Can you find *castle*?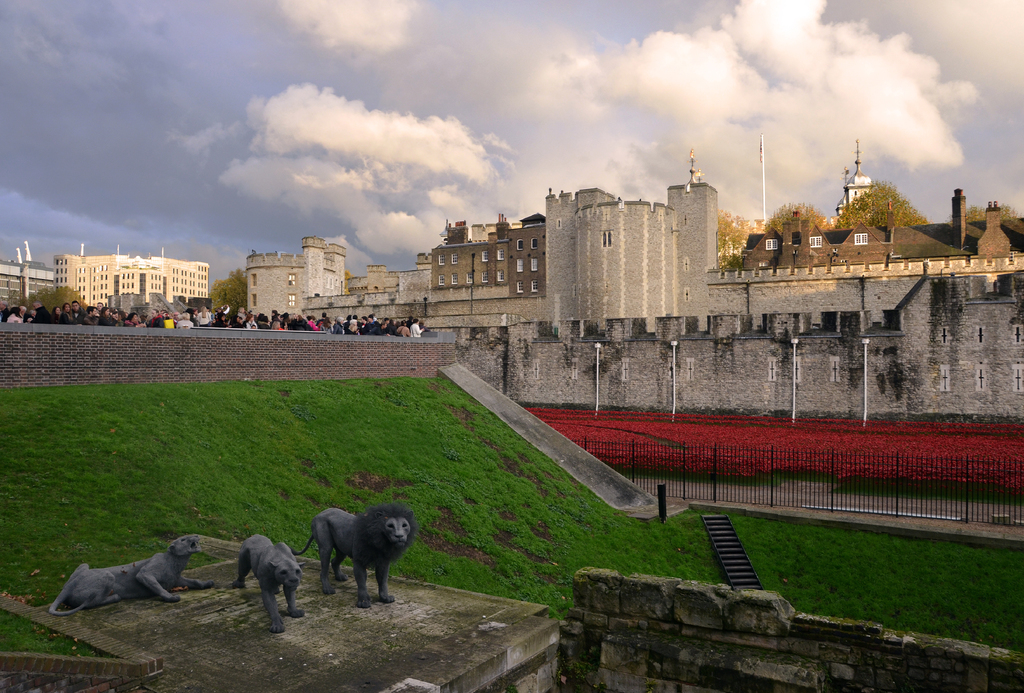
Yes, bounding box: [left=241, top=130, right=1023, bottom=424].
